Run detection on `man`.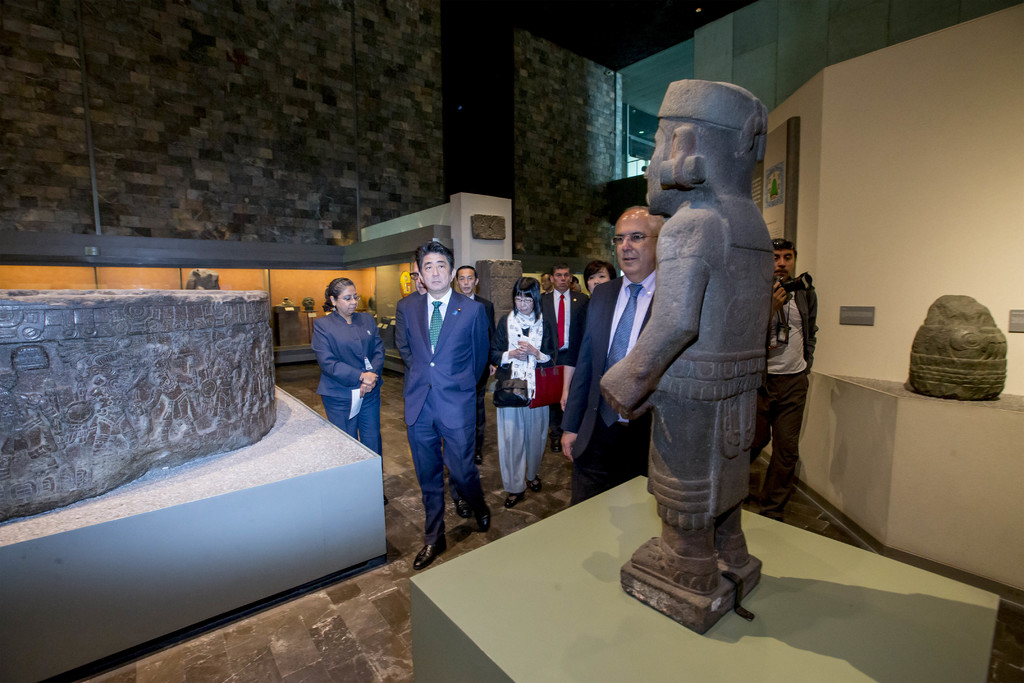
Result: left=749, top=234, right=824, bottom=520.
